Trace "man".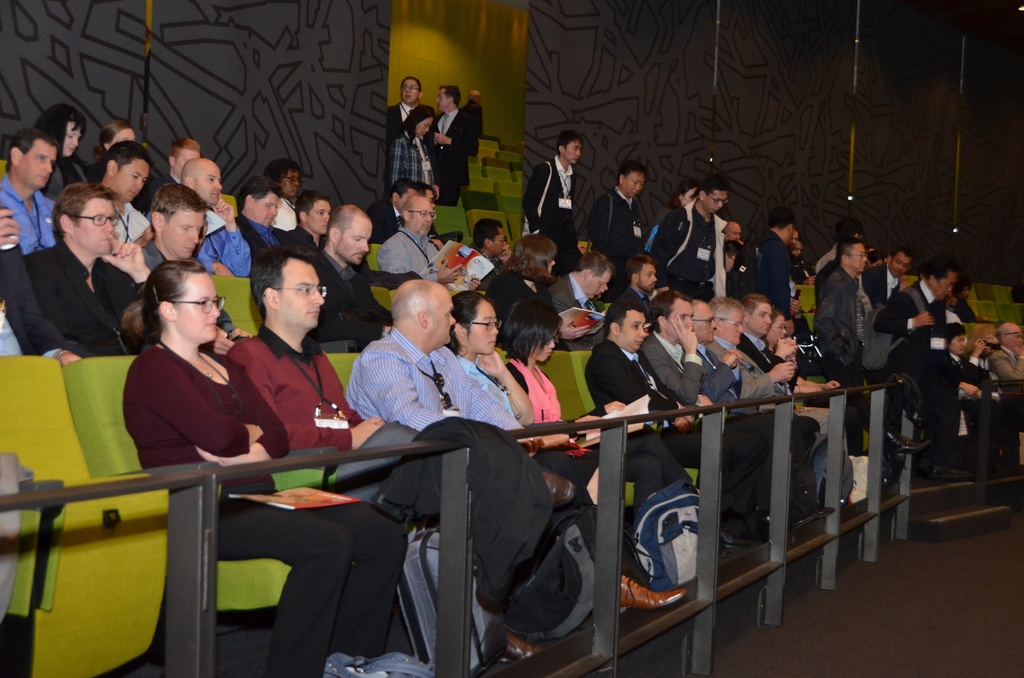
Traced to (0,129,63,262).
